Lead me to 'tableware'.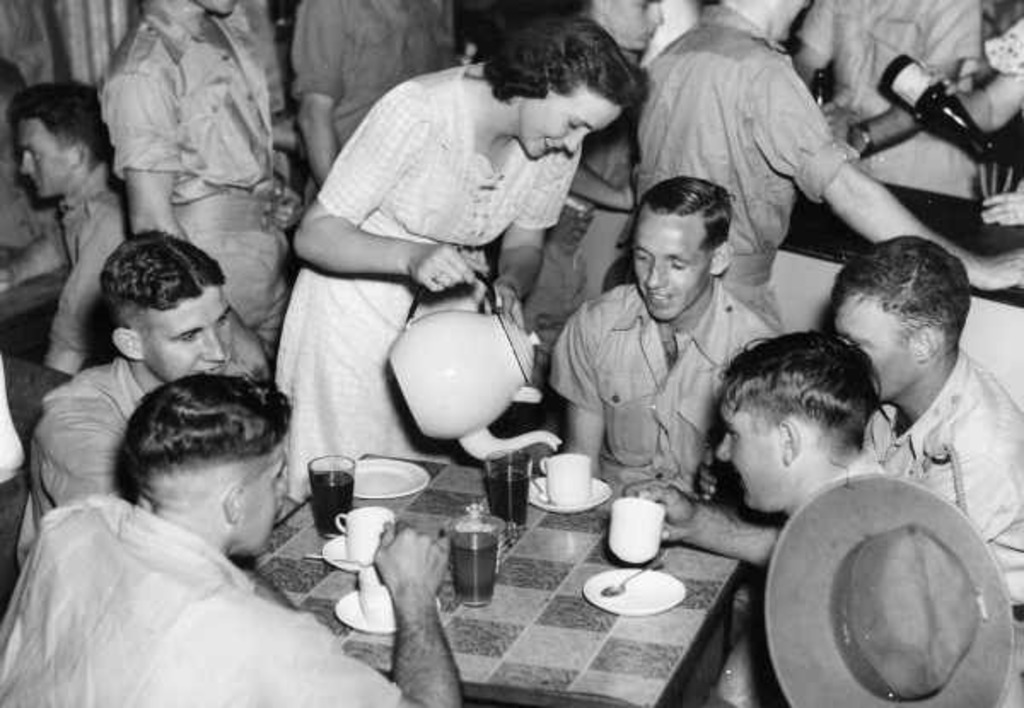
Lead to <box>981,159,1014,201</box>.
